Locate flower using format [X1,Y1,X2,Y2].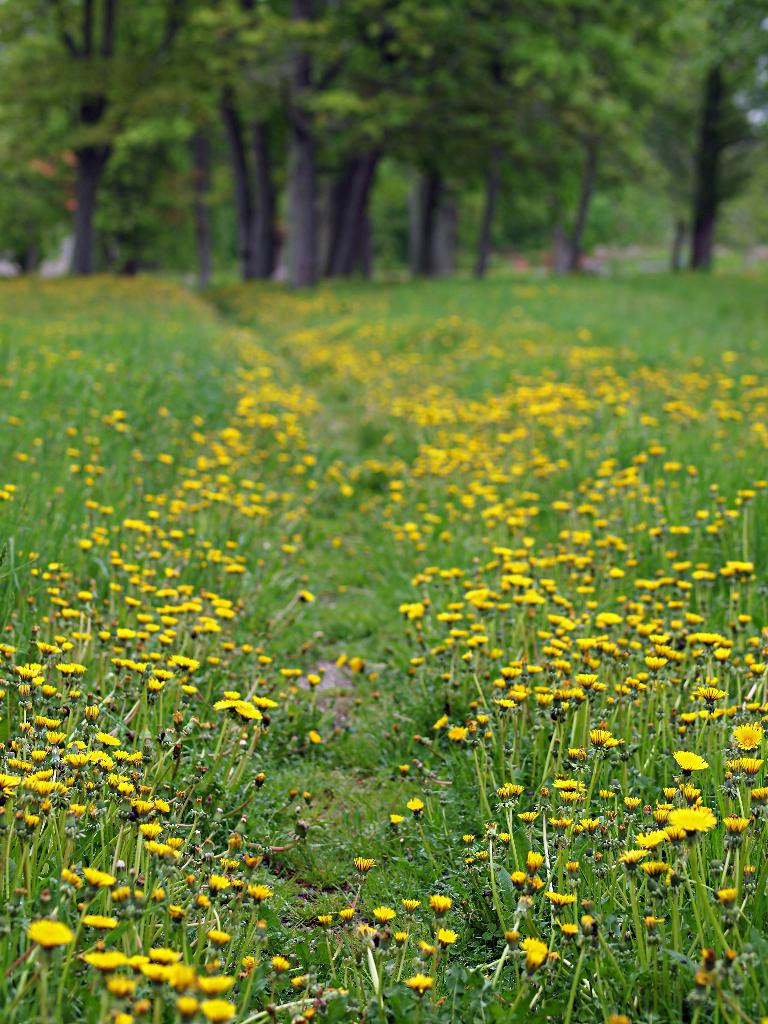
[557,921,579,938].
